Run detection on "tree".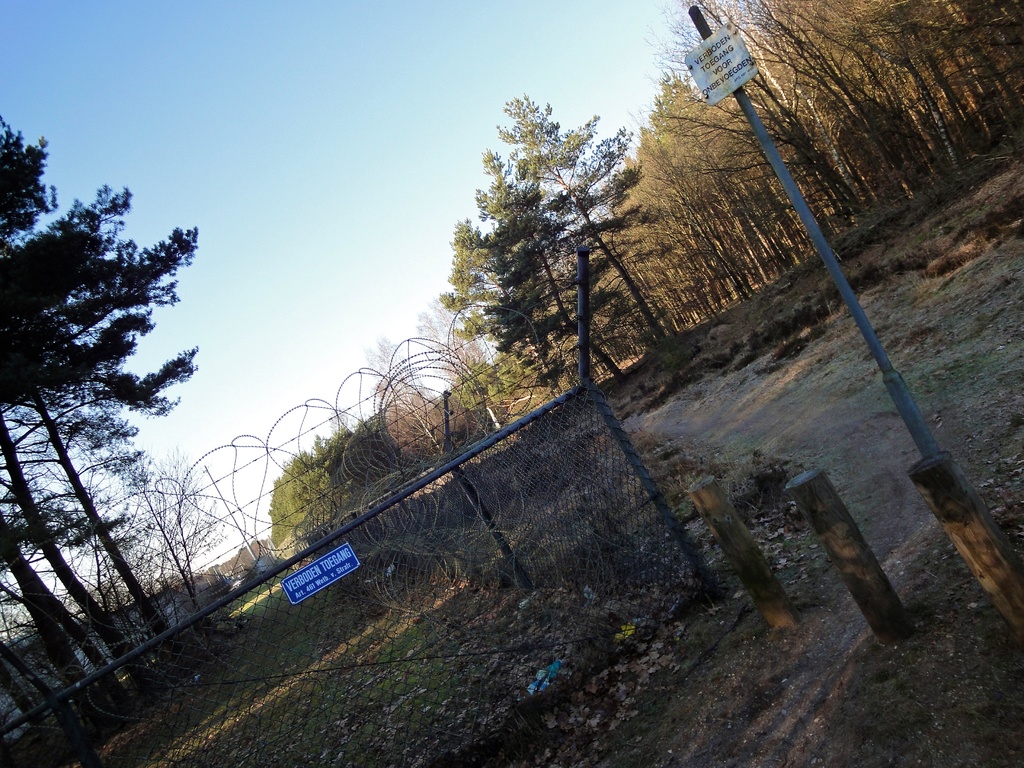
Result: <box>413,299,483,364</box>.
